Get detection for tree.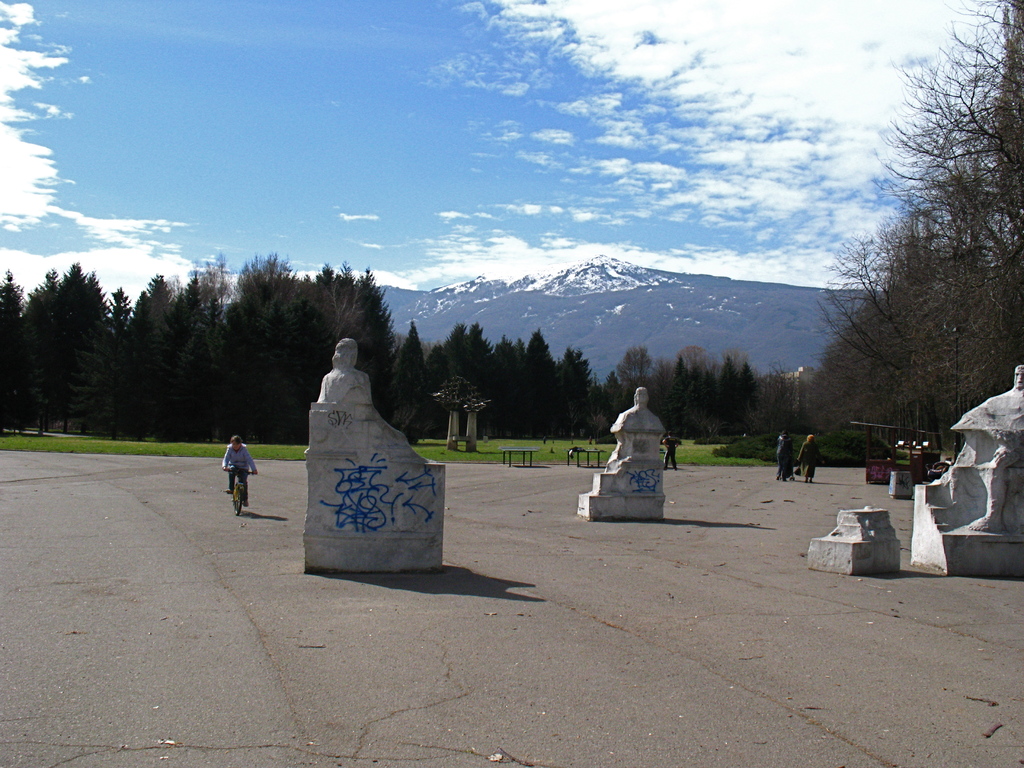
Detection: x1=0 y1=267 x2=34 y2=439.
